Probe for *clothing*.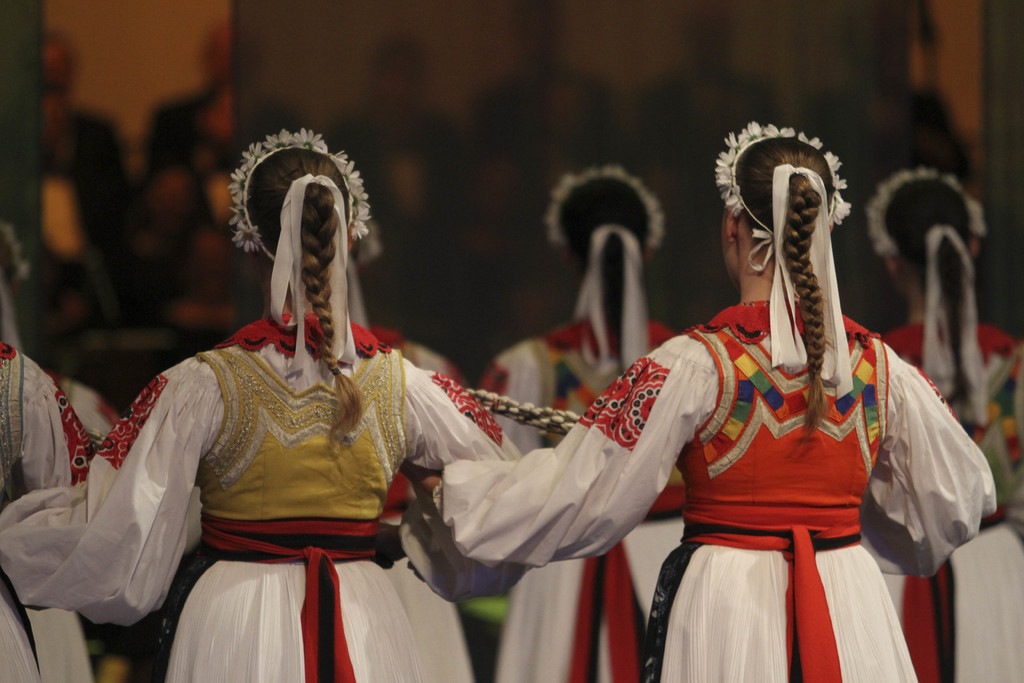
Probe result: box=[381, 331, 469, 682].
